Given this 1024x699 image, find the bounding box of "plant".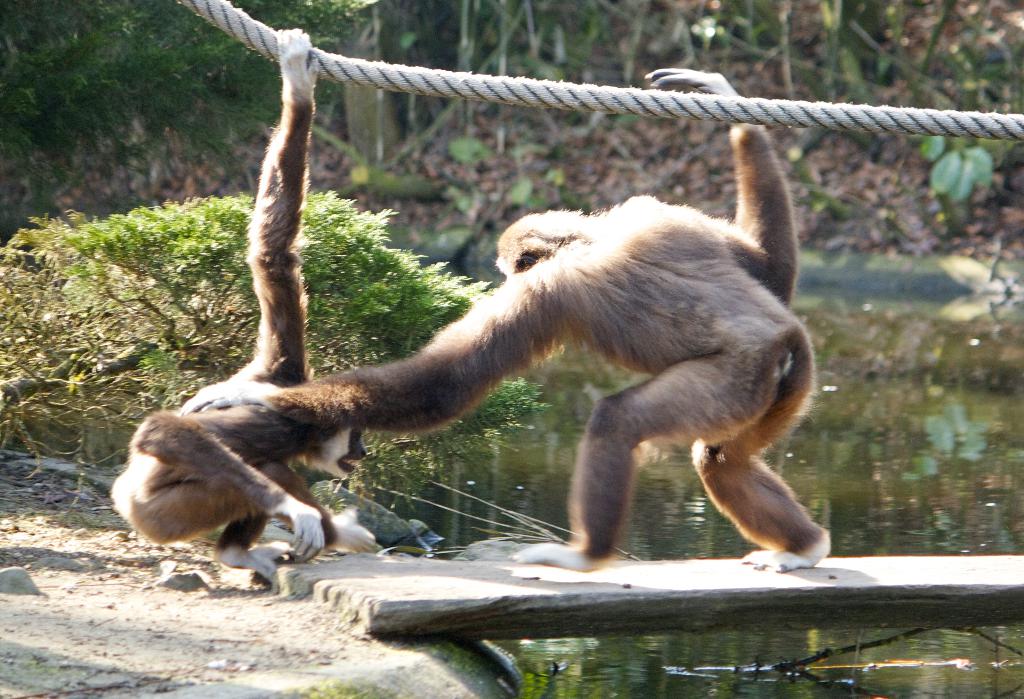
<box>304,685,383,698</box>.
